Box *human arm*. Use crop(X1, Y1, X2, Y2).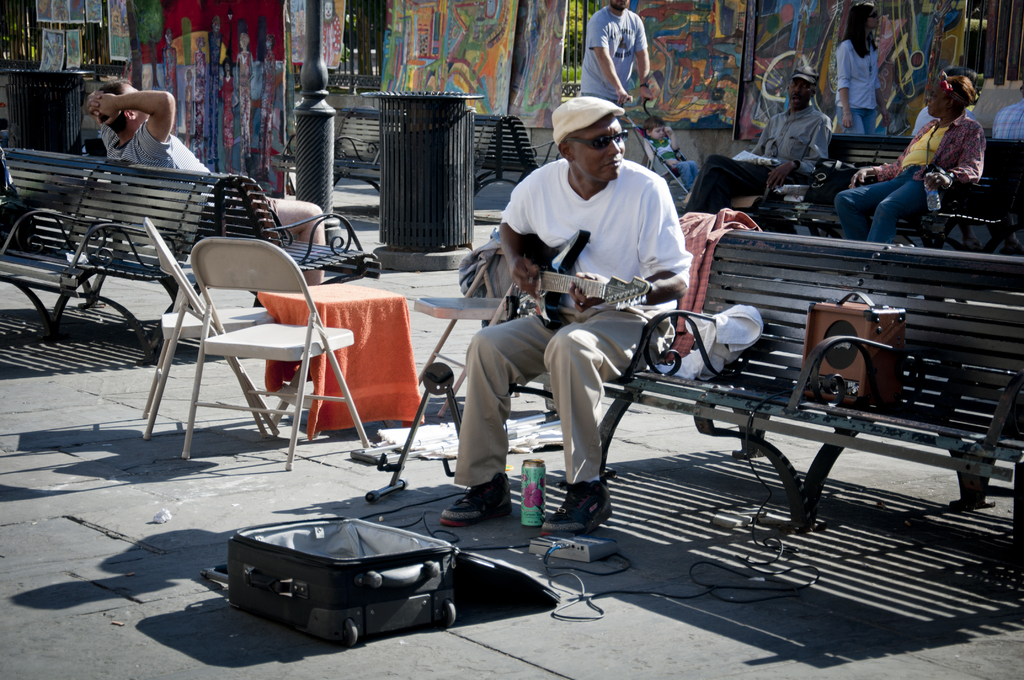
crop(272, 55, 277, 108).
